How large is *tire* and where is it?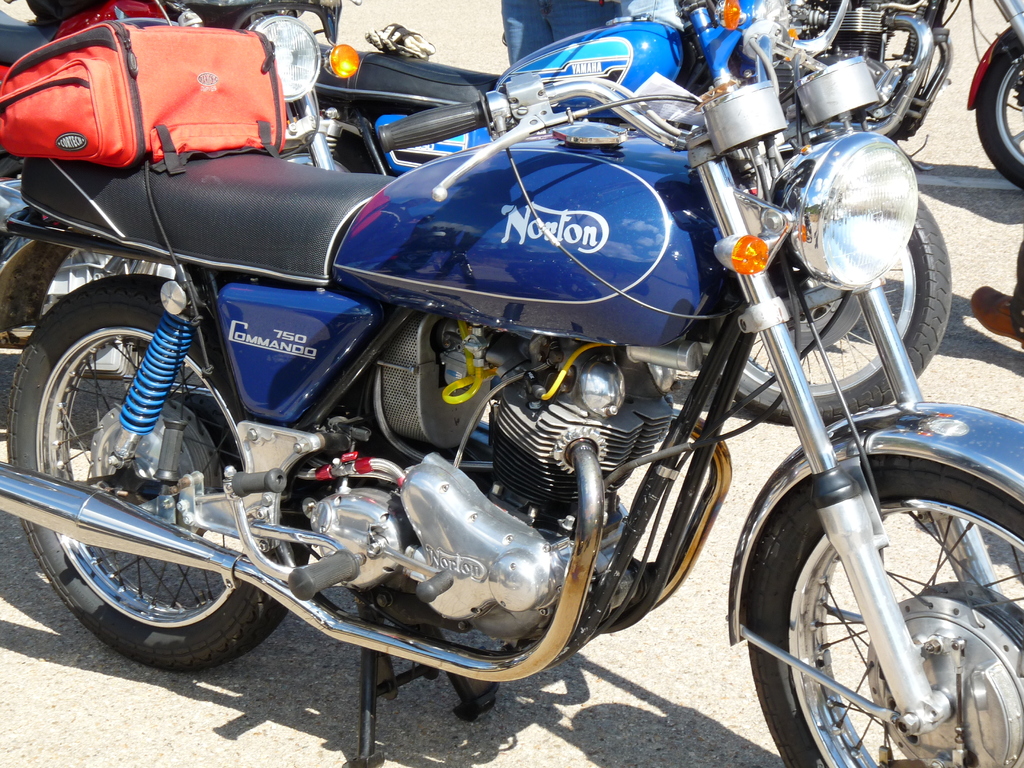
Bounding box: {"left": 703, "top": 190, "right": 947, "bottom": 427}.
